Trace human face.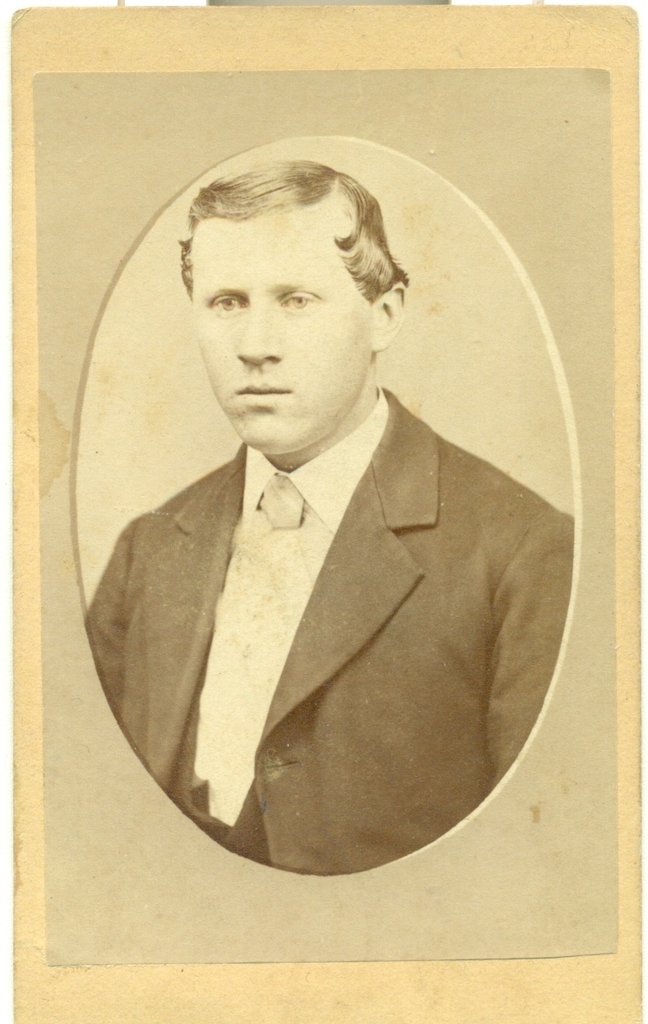
Traced to box=[188, 209, 379, 459].
